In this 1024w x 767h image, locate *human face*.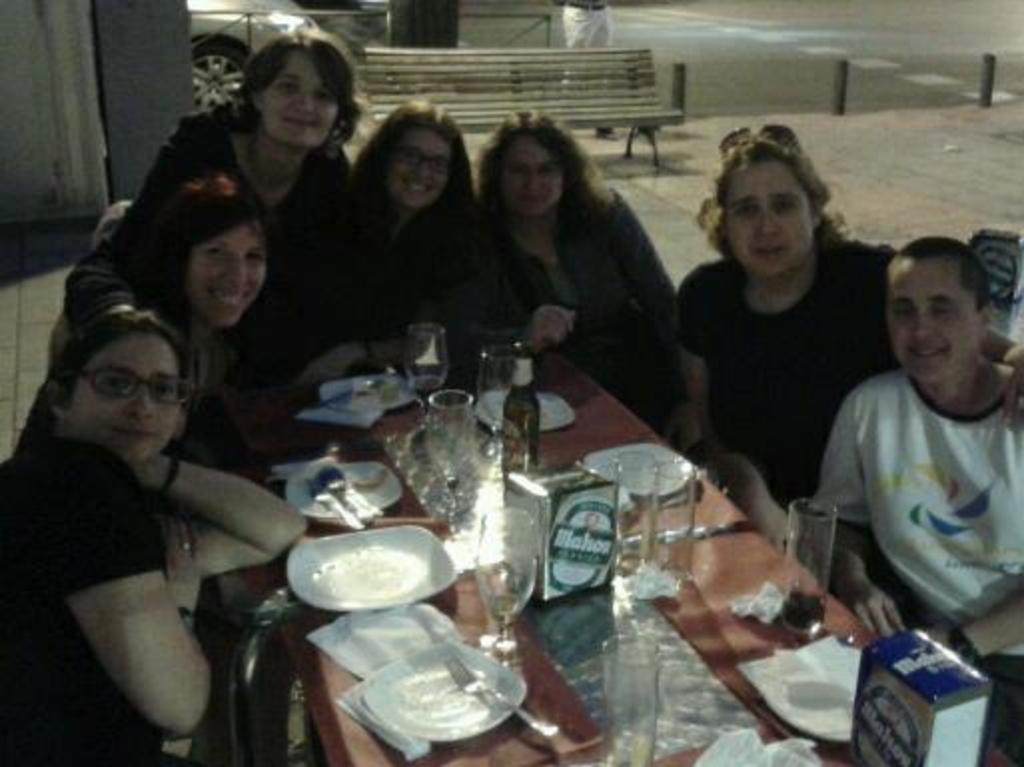
Bounding box: <box>261,46,341,148</box>.
